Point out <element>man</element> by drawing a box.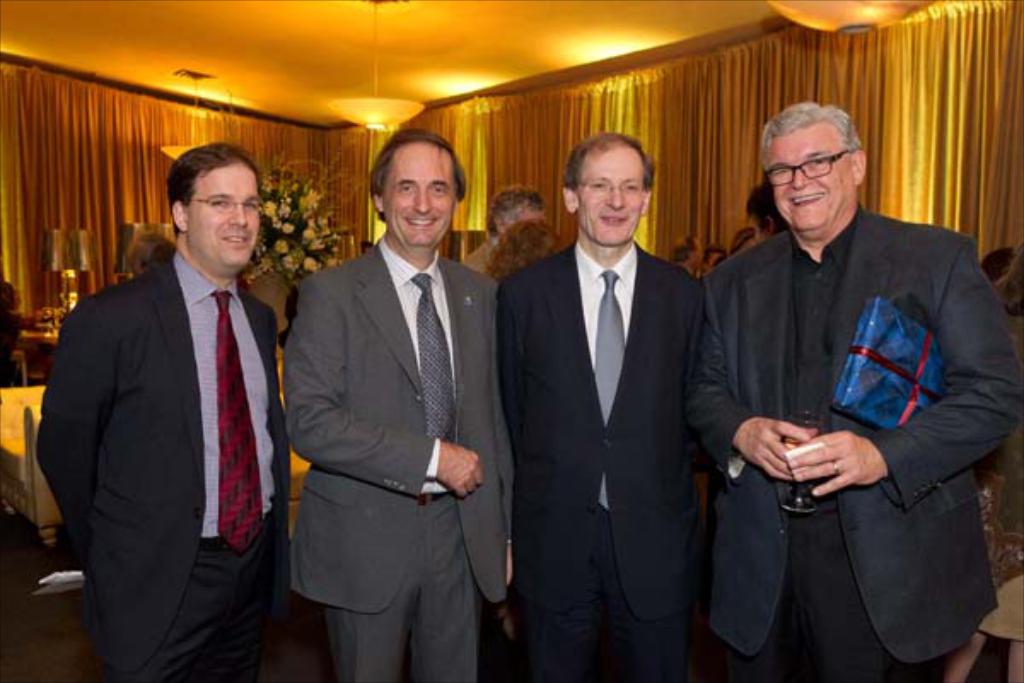
29,63,300,682.
